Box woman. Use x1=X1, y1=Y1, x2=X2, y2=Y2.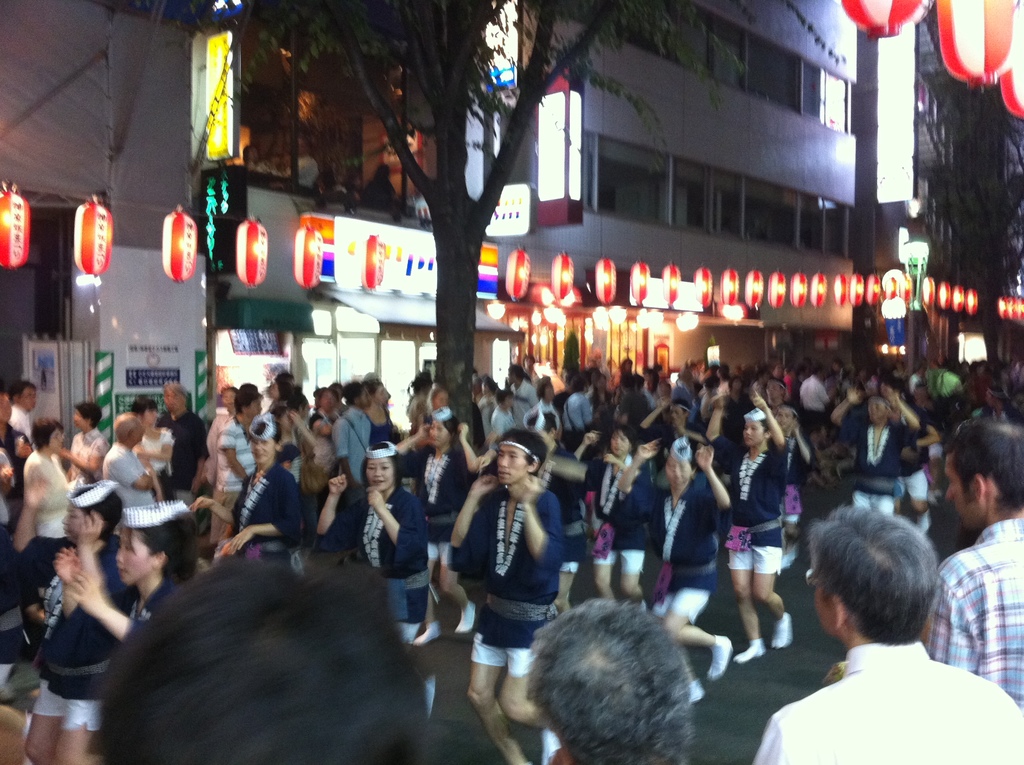
x1=306, y1=437, x2=445, y2=721.
